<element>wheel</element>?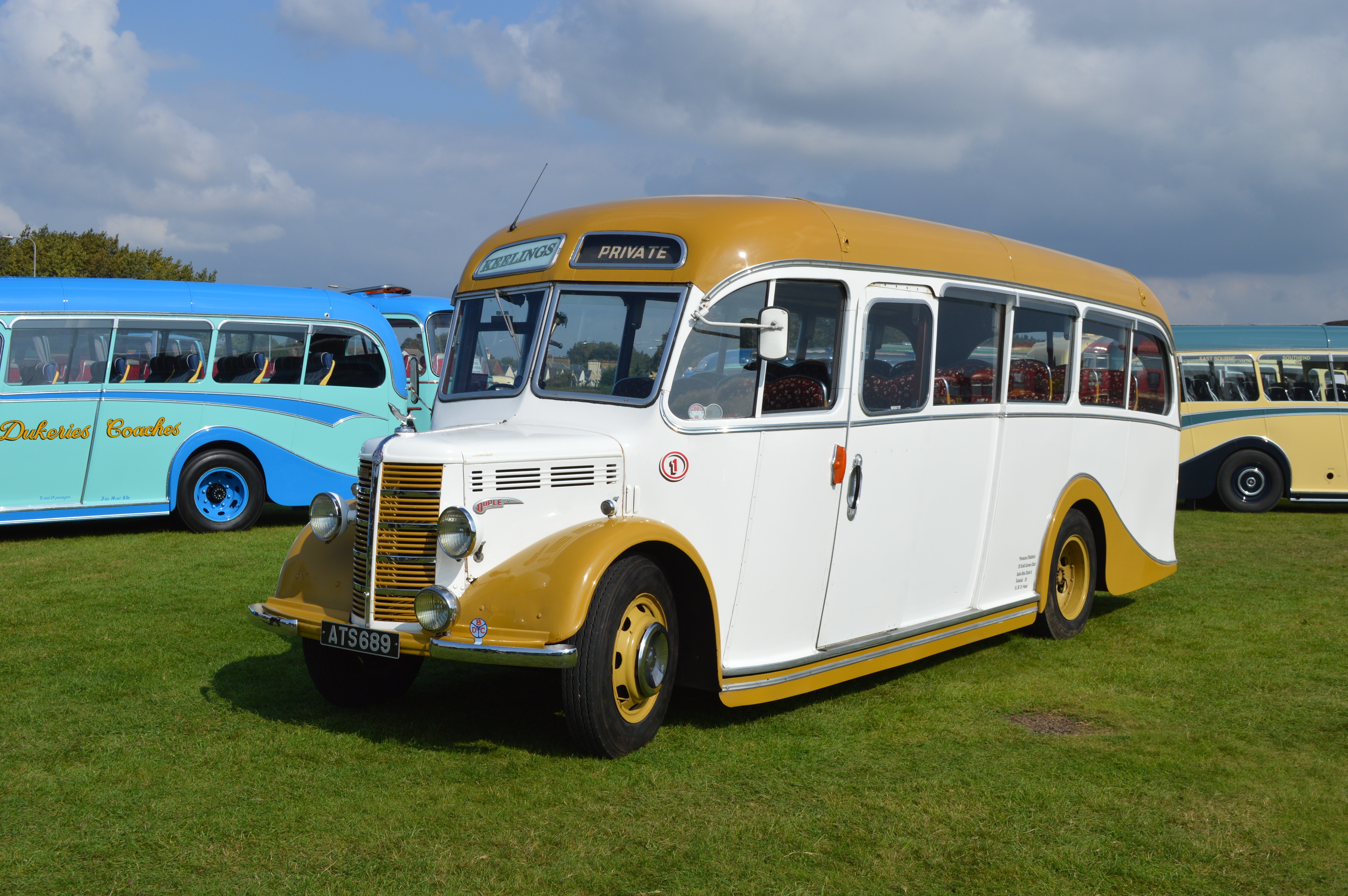
box=[273, 100, 288, 115]
